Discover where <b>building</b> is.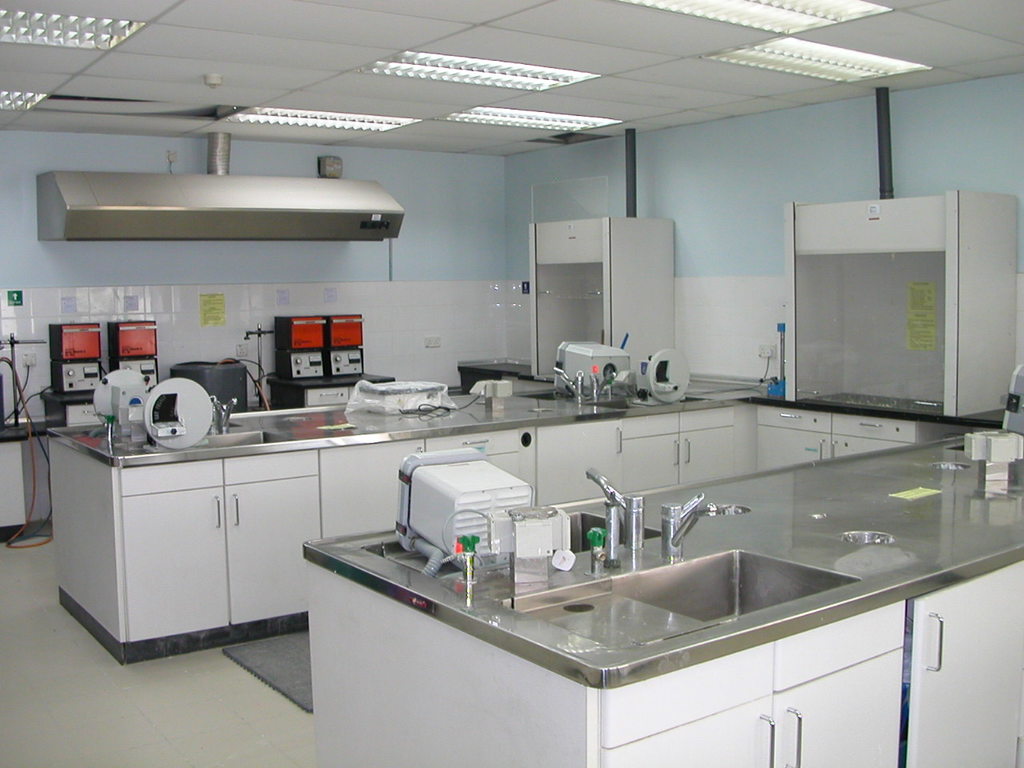
Discovered at 0:0:1023:767.
